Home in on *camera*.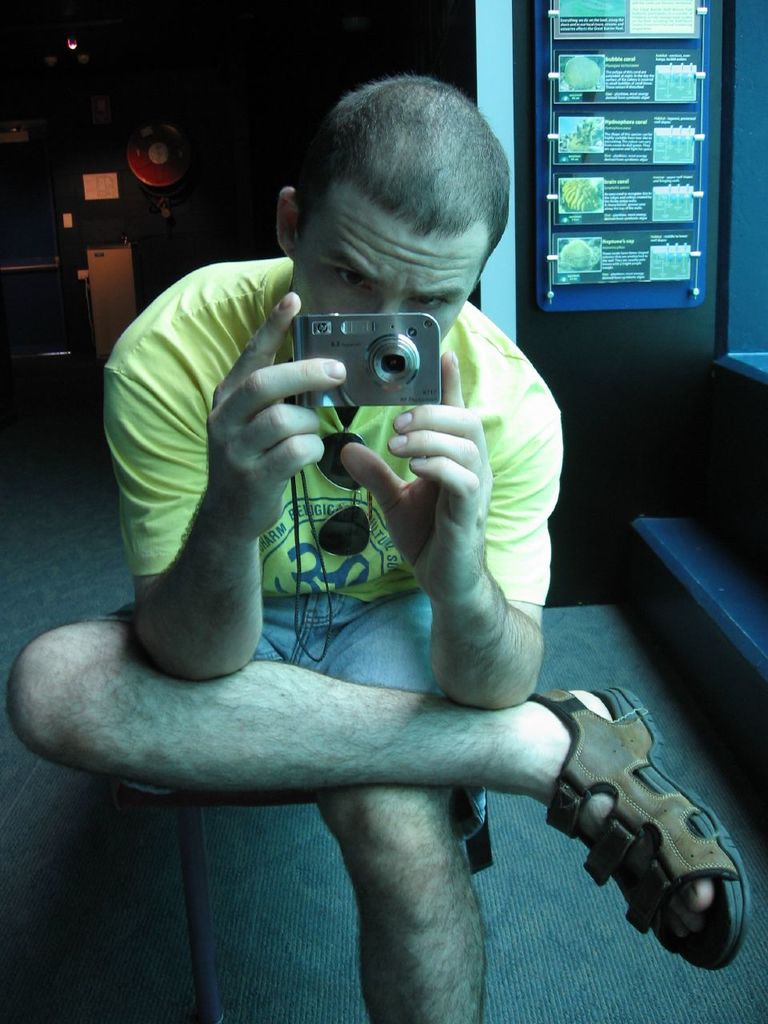
Homed in at 288 304 438 399.
